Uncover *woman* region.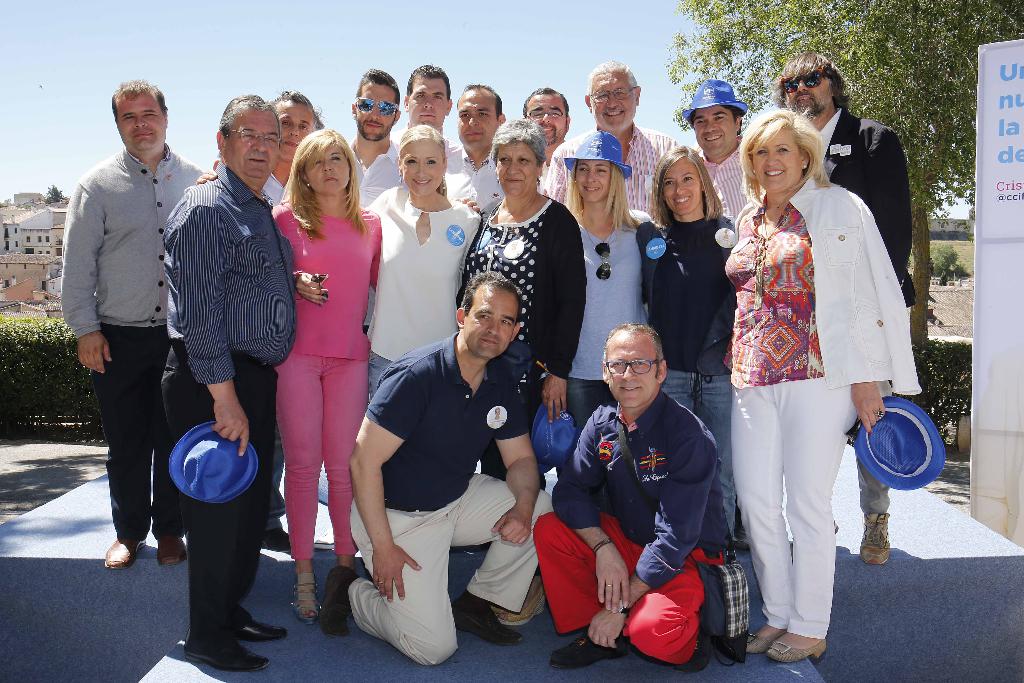
Uncovered: [left=555, top=131, right=656, bottom=484].
